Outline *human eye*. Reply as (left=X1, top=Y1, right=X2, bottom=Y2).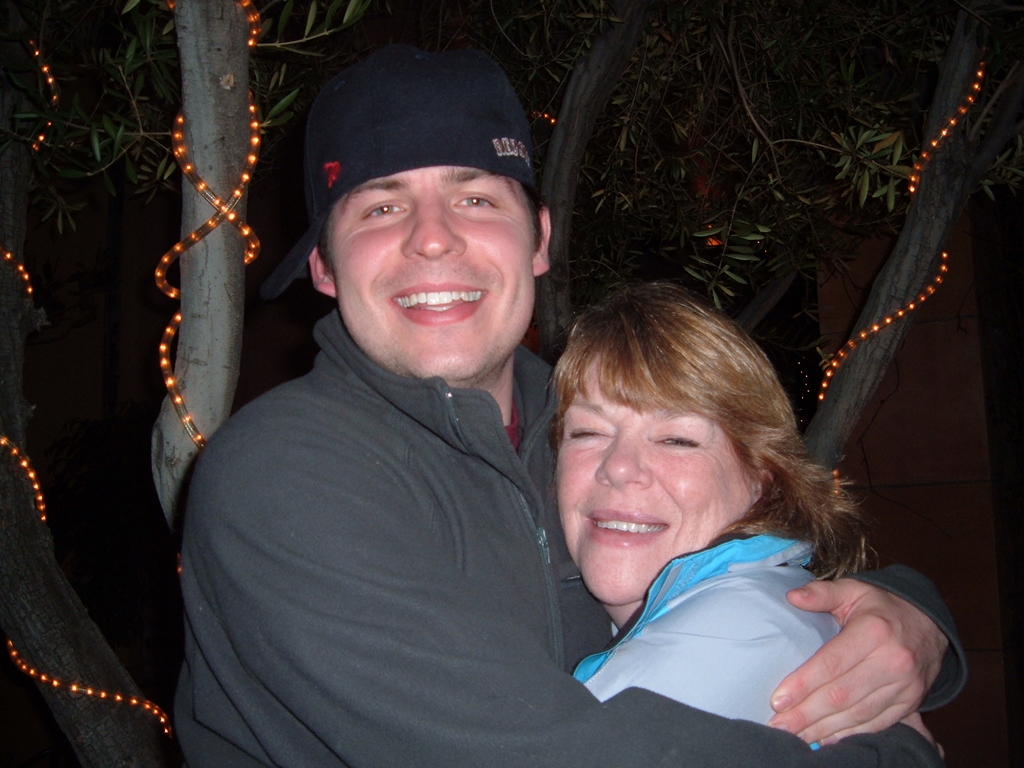
(left=564, top=419, right=615, bottom=445).
